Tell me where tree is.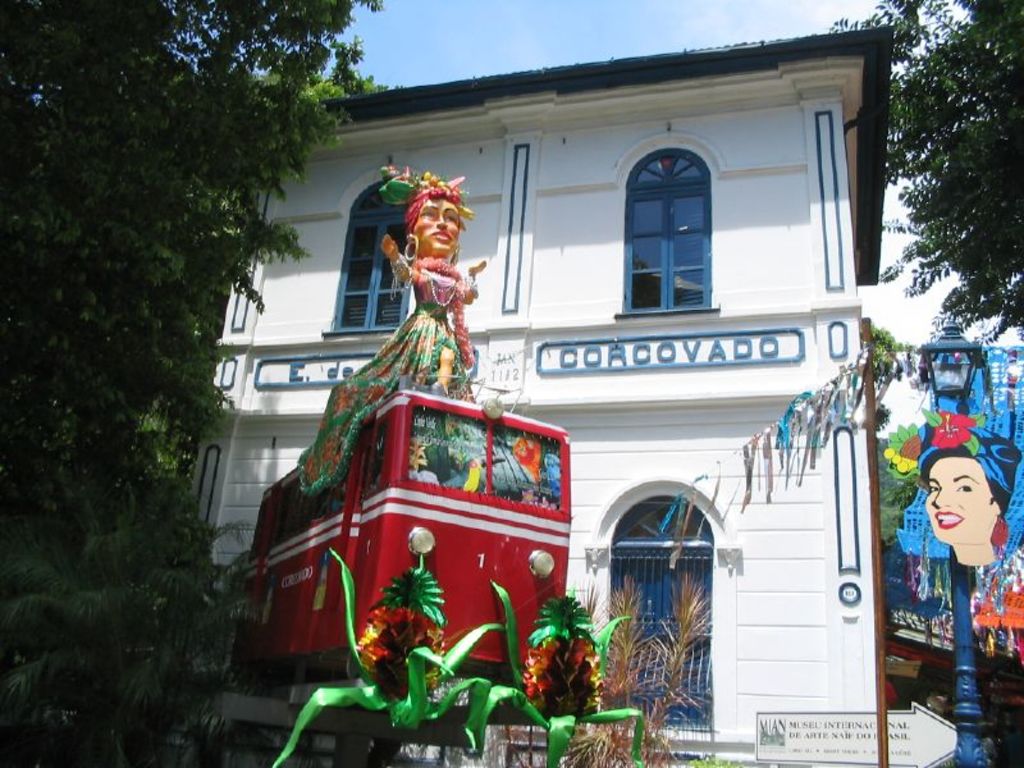
tree is at Rect(851, 0, 1023, 342).
